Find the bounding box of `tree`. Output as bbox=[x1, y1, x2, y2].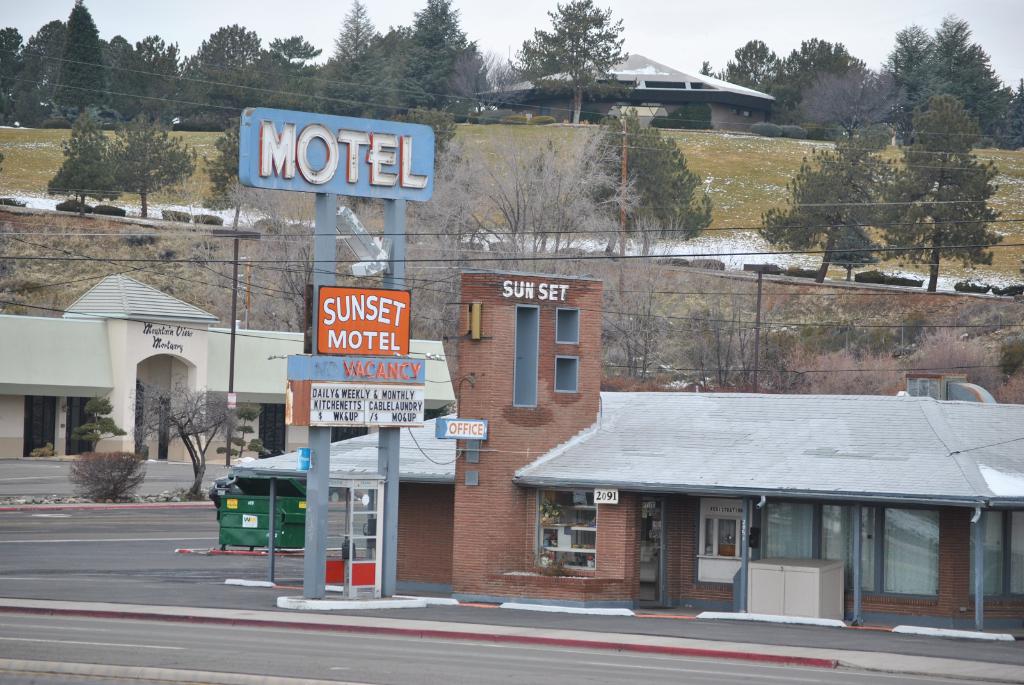
bbox=[0, 0, 123, 98].
